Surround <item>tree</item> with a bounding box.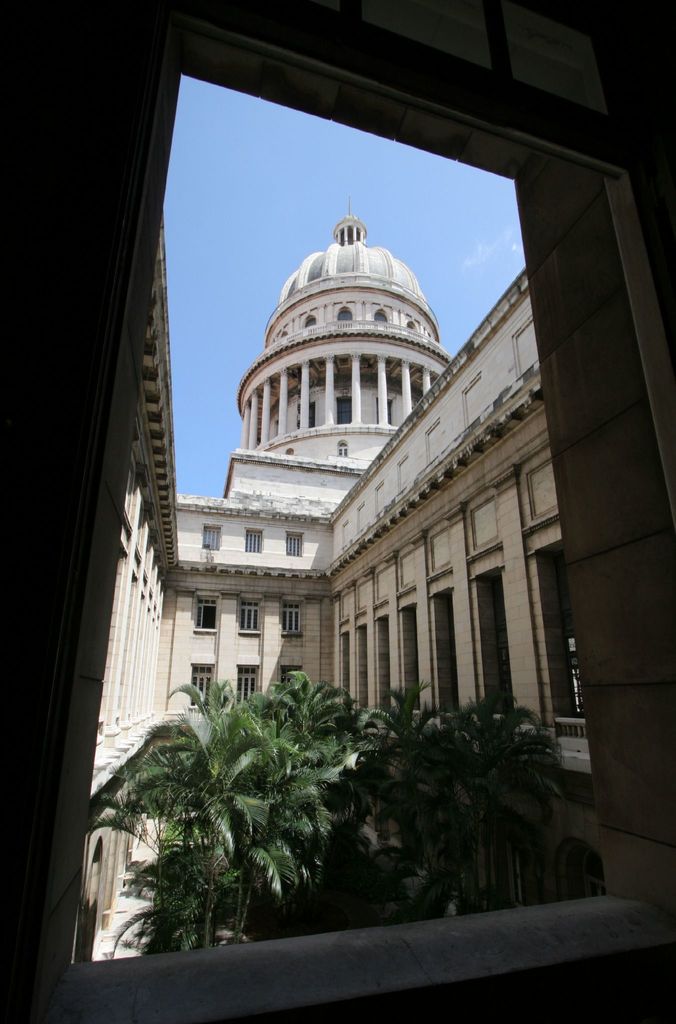
94, 682, 306, 965.
